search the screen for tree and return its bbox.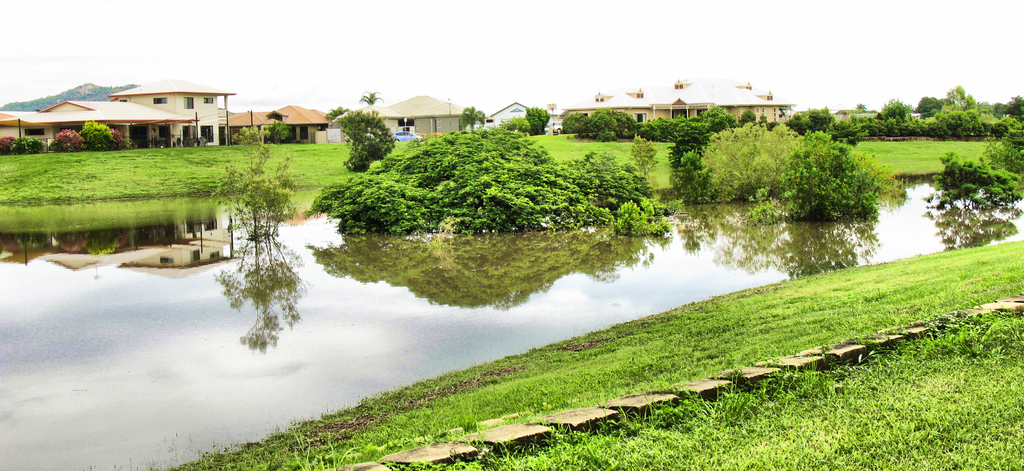
Found: left=458, top=102, right=486, bottom=132.
